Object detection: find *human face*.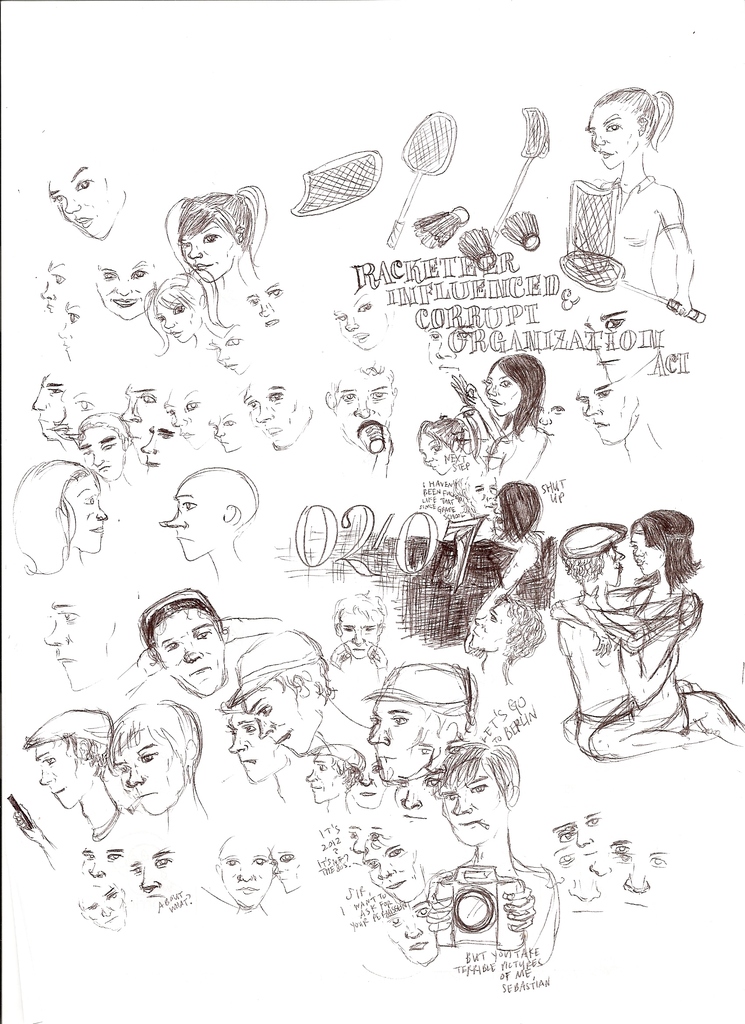
117 736 173 813.
